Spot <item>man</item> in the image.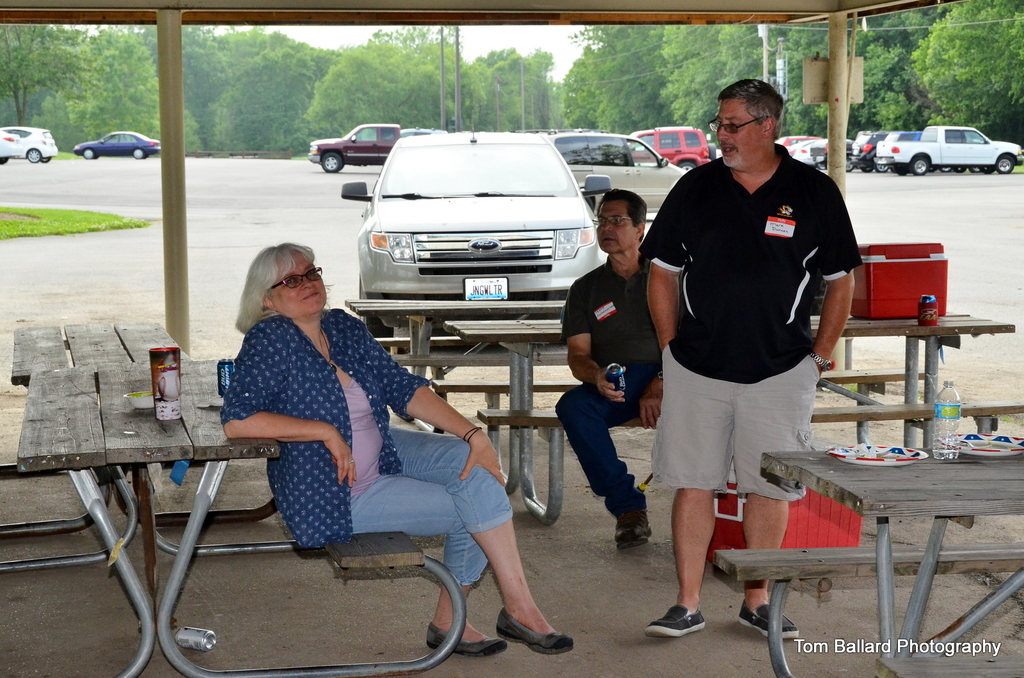
<item>man</item> found at <bbox>646, 69, 867, 618</bbox>.
